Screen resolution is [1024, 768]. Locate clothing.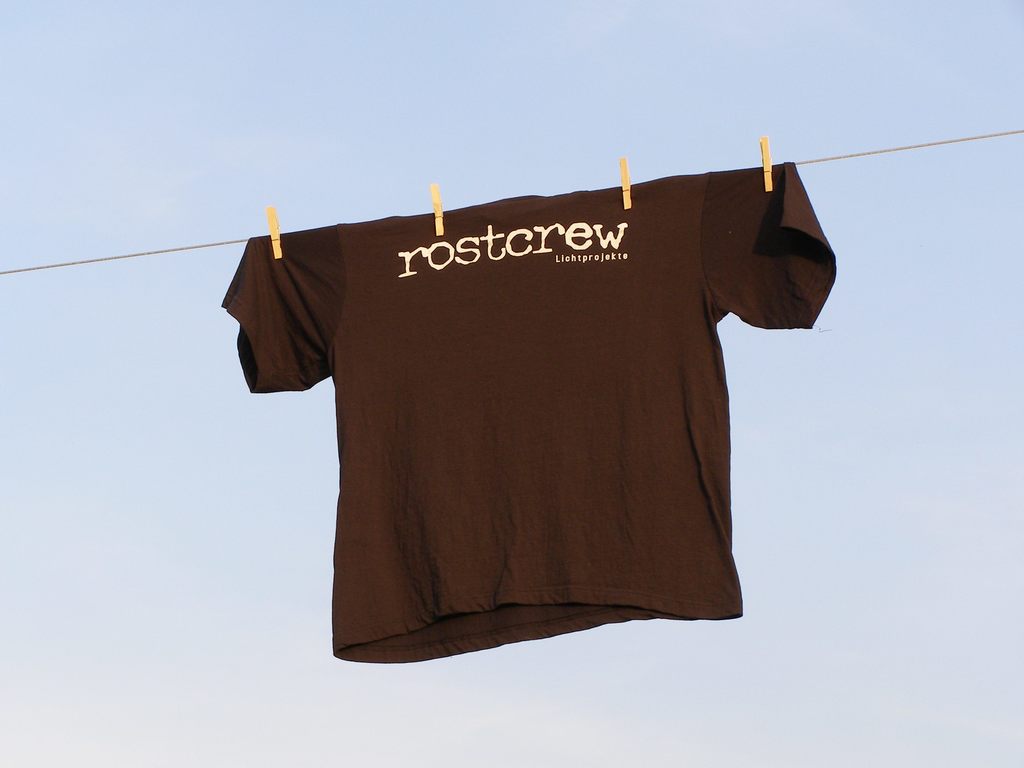
select_region(208, 156, 837, 664).
